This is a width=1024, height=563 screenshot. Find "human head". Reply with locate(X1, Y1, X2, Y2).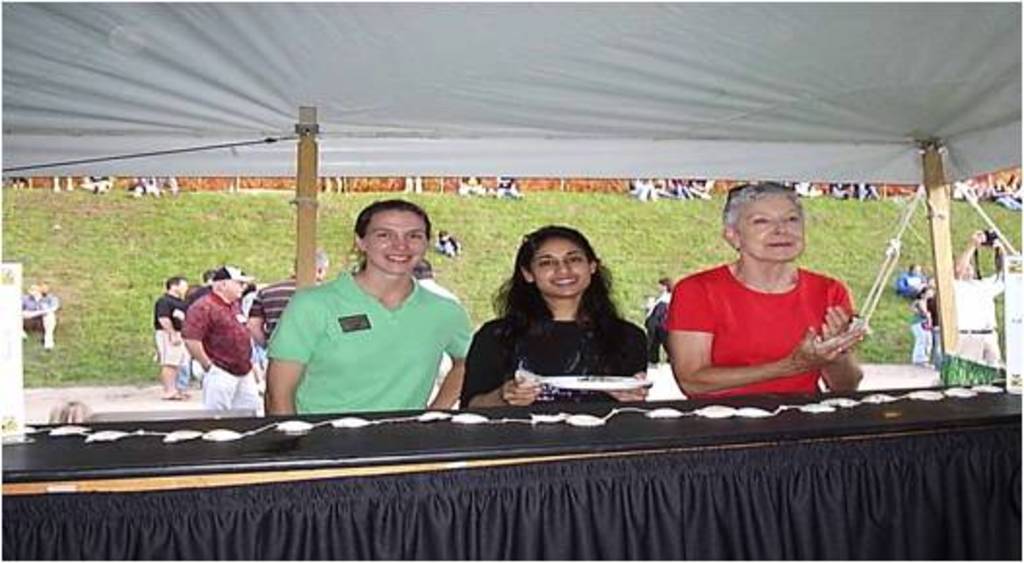
locate(303, 245, 332, 278).
